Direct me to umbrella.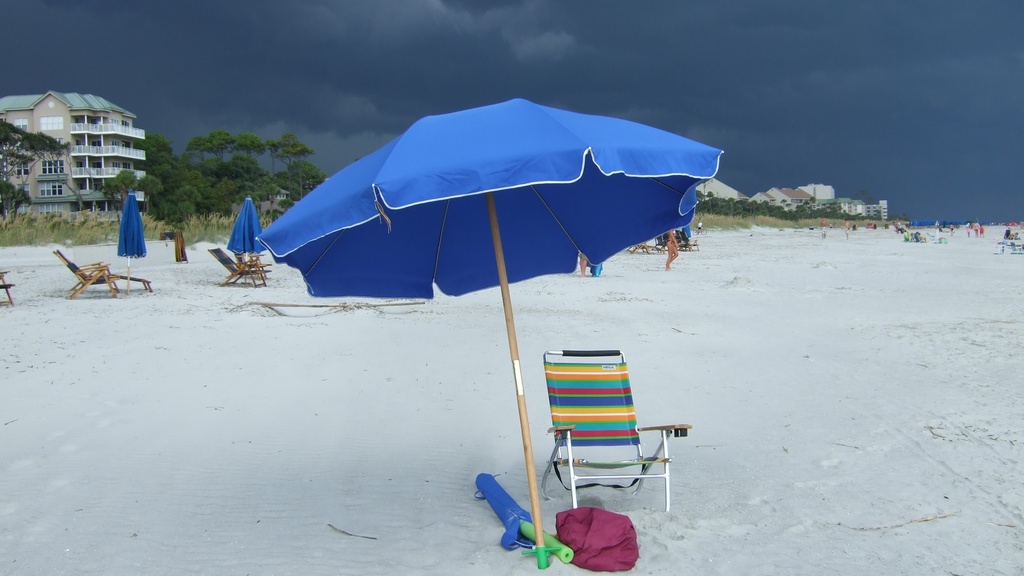
Direction: <region>228, 195, 266, 285</region>.
